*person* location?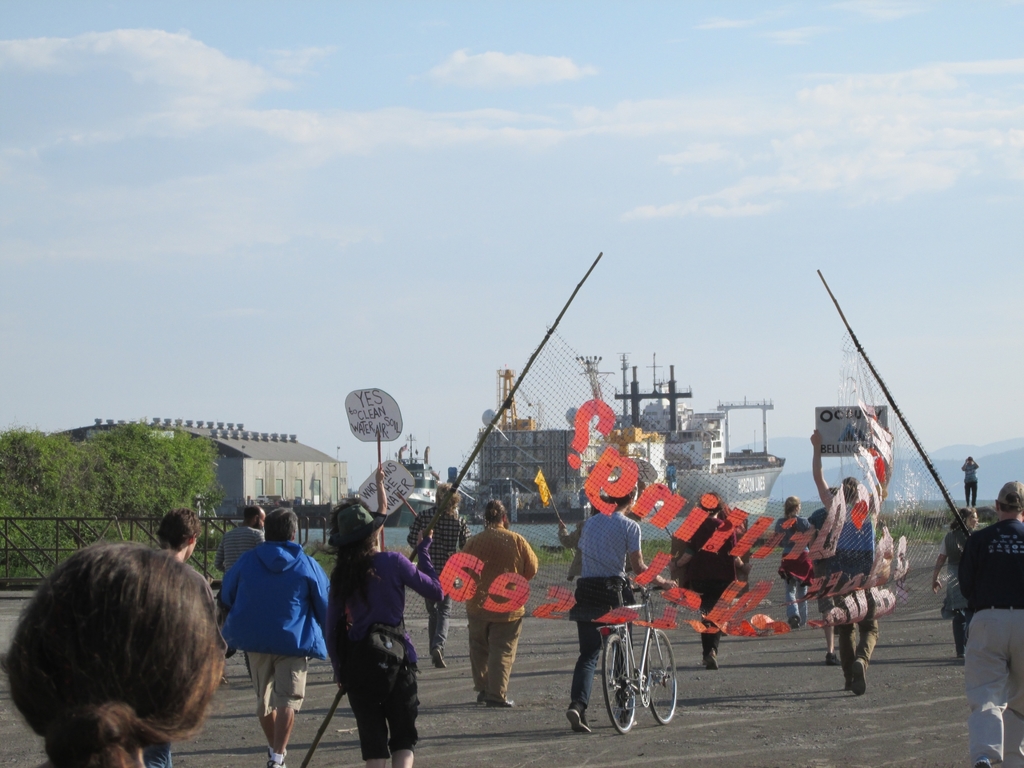
x1=961 y1=456 x2=979 y2=509
